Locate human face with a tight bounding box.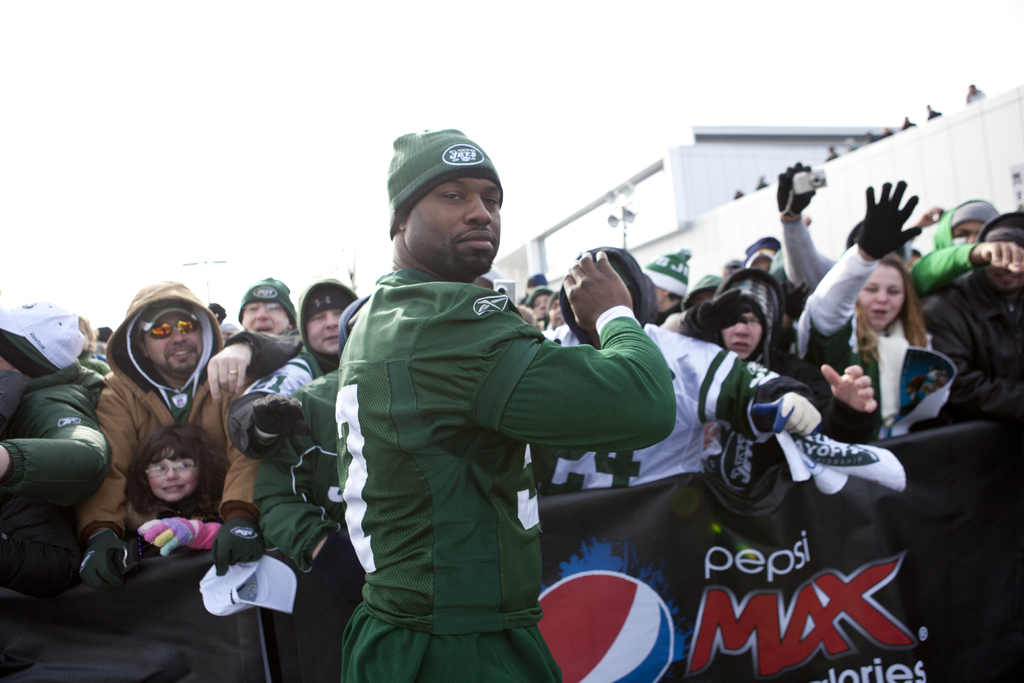
bbox=(548, 302, 567, 324).
